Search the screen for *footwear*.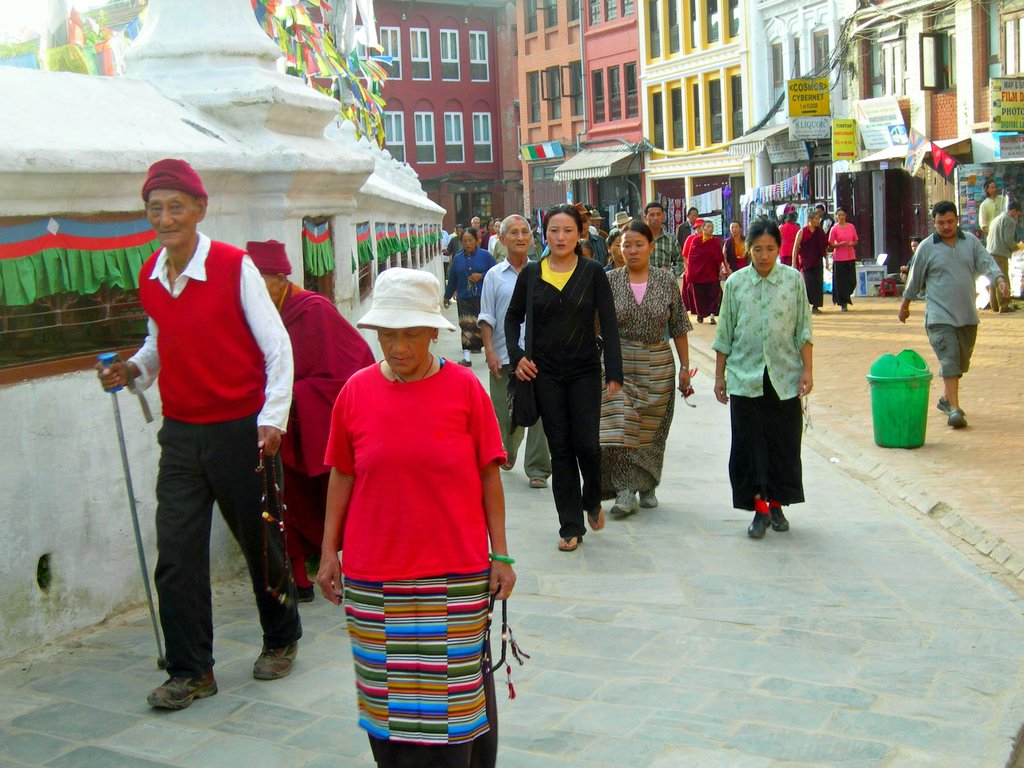
Found at [558, 532, 580, 550].
